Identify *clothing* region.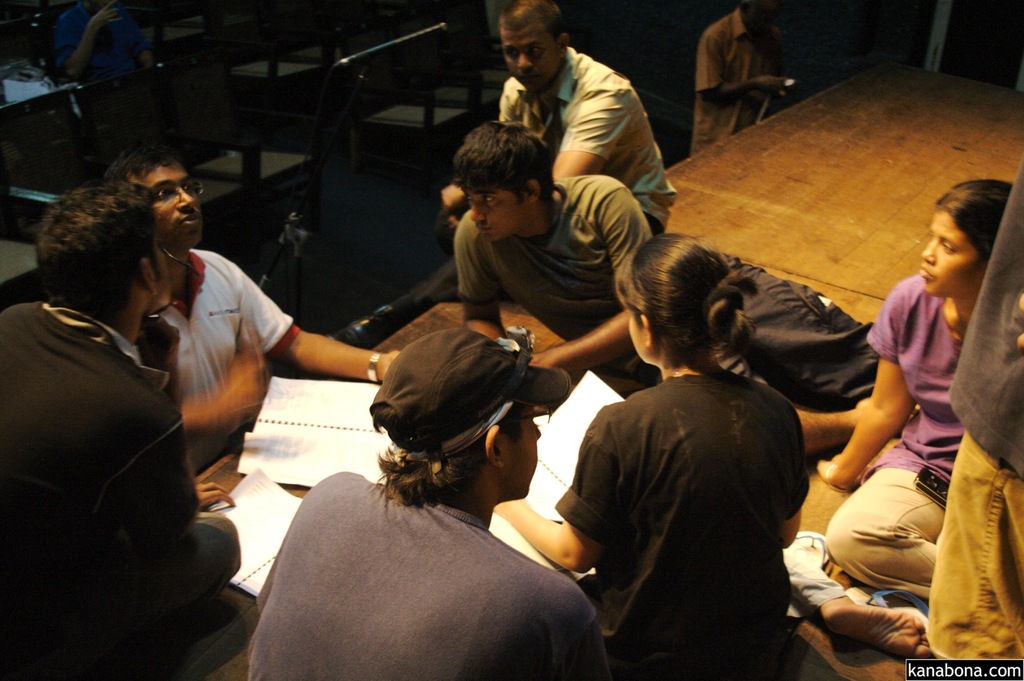
Region: pyautogui.locateOnScreen(244, 472, 597, 680).
